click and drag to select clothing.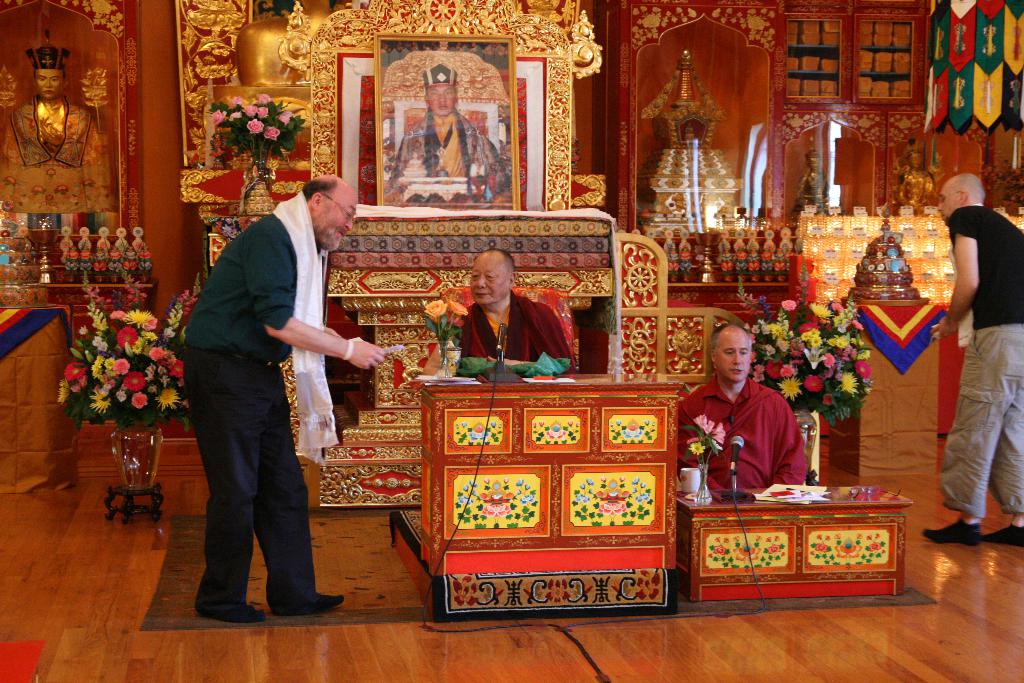
Selection: (948,201,1023,330).
